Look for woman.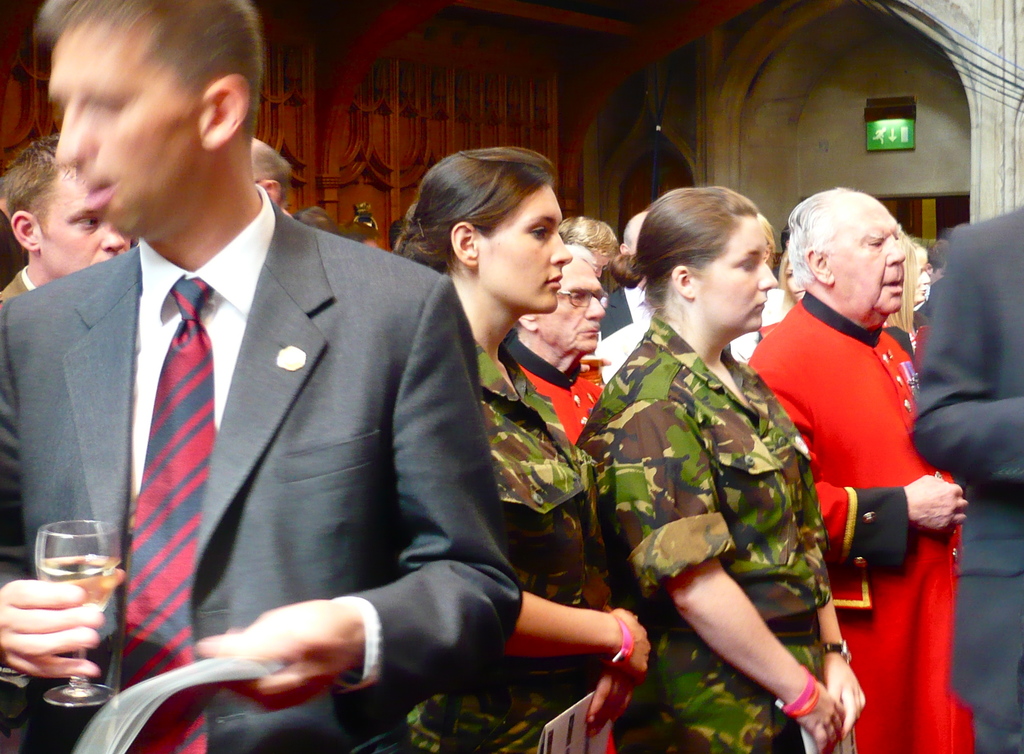
Found: (578,184,865,753).
